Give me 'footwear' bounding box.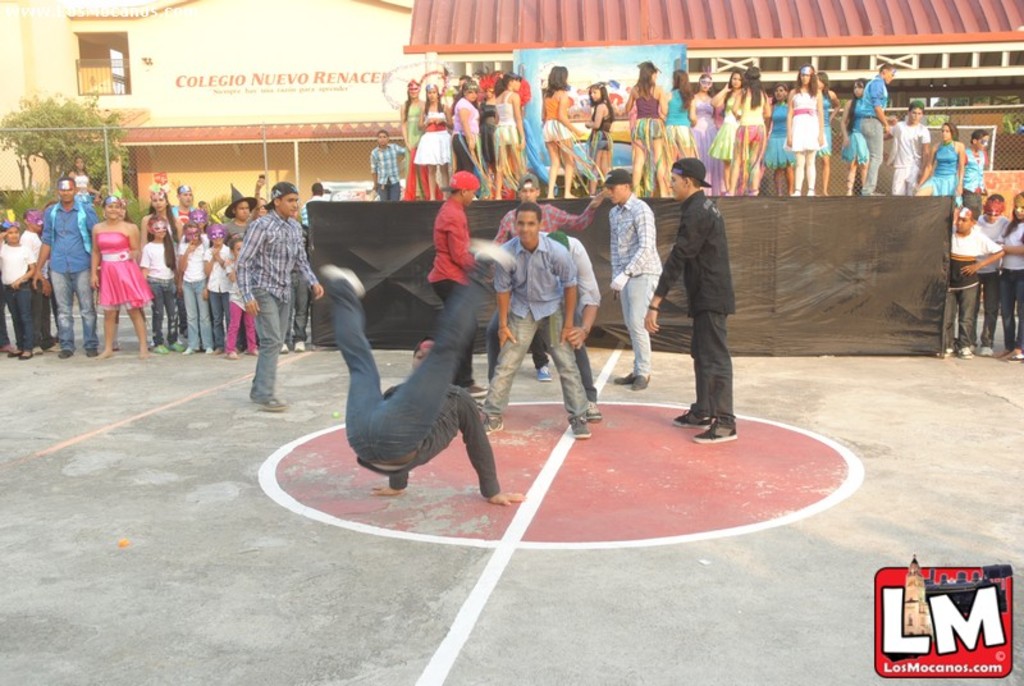
<box>630,367,652,392</box>.
